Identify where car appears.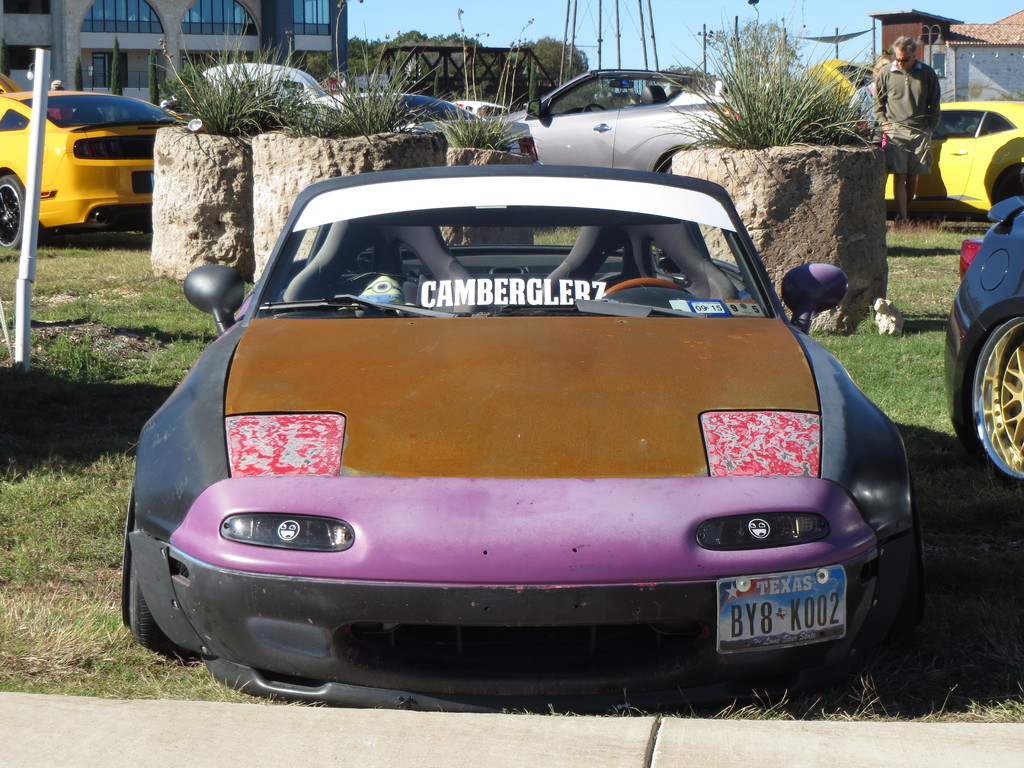
Appears at x1=105 y1=172 x2=916 y2=698.
